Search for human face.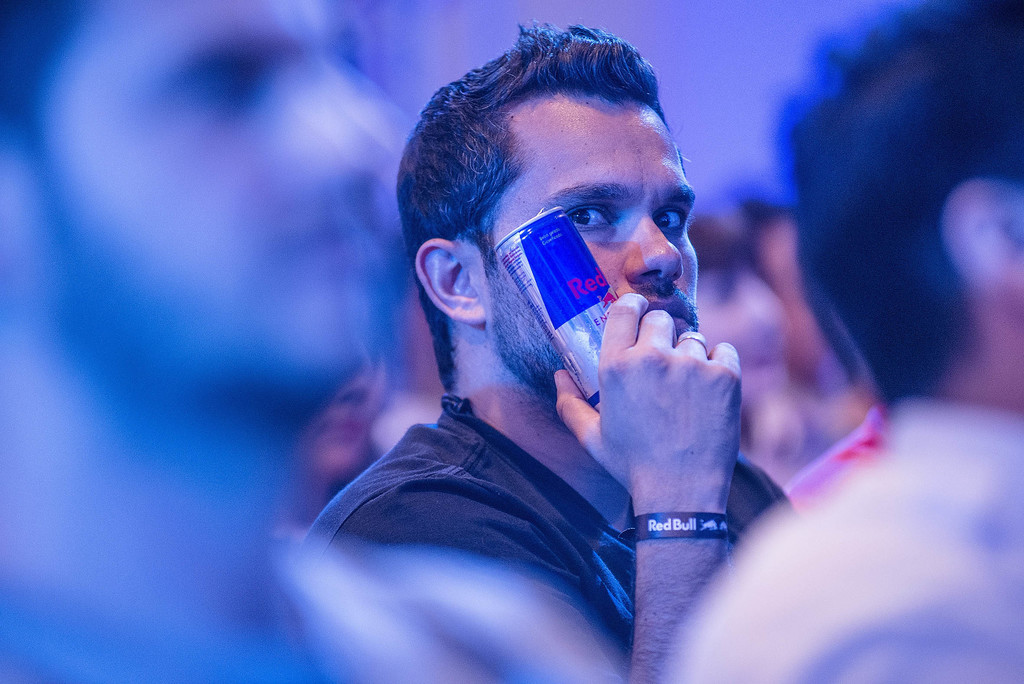
Found at <bbox>41, 0, 404, 395</bbox>.
